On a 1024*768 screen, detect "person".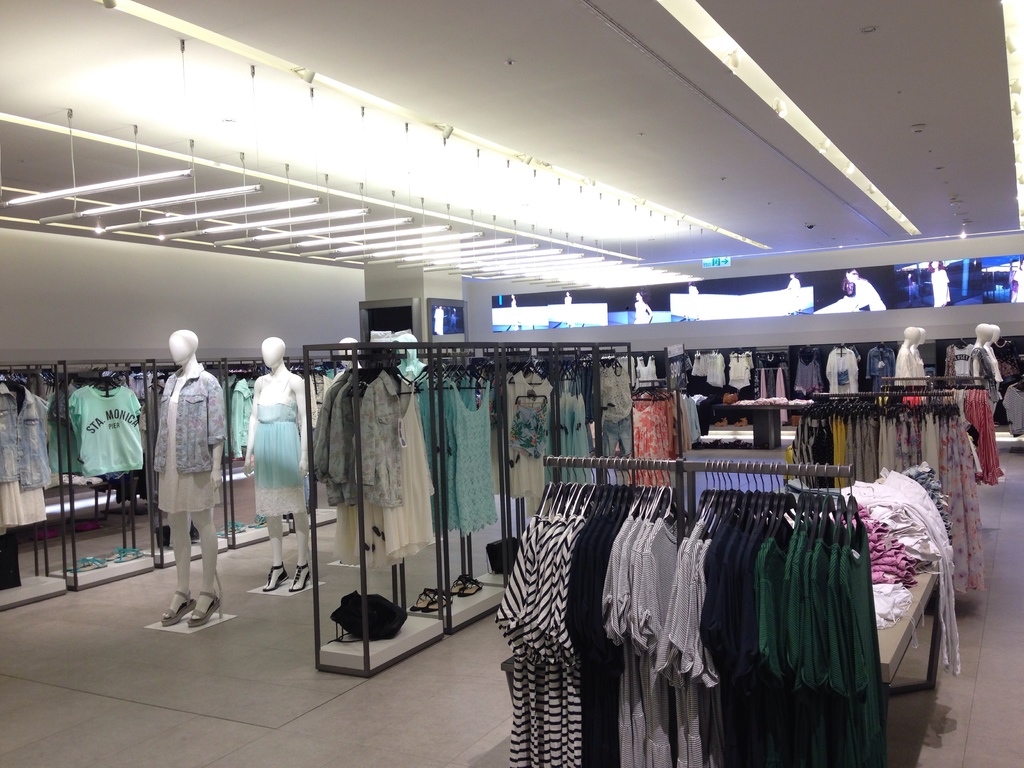
[left=247, top=331, right=309, bottom=593].
